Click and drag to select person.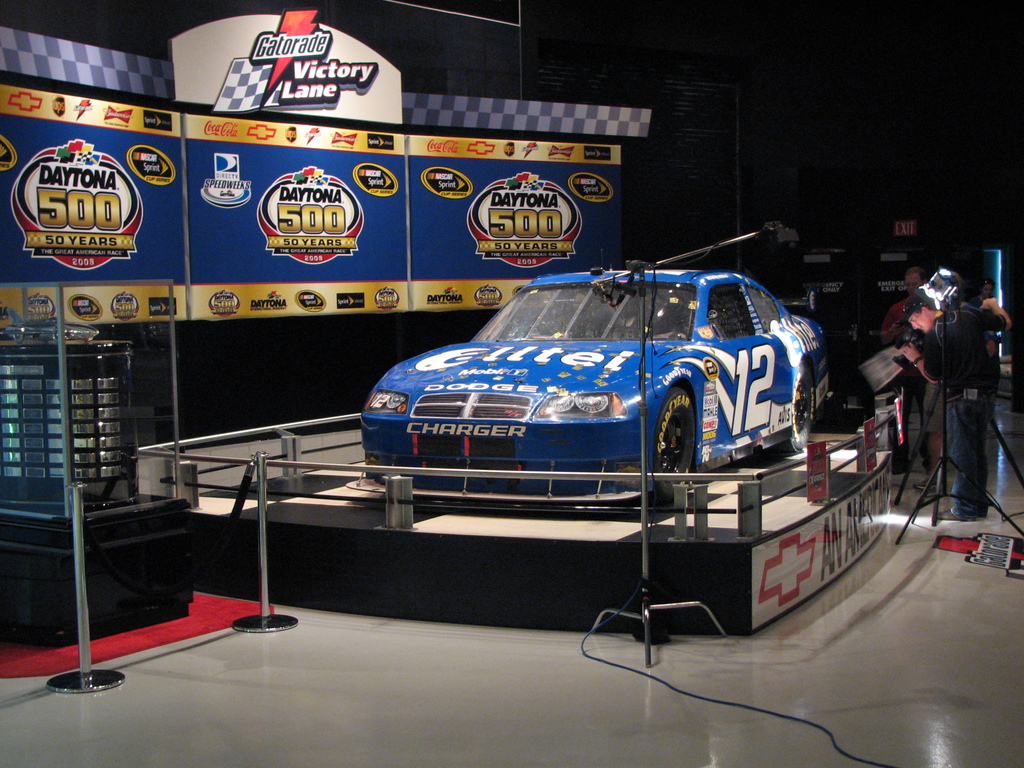
Selection: (979,276,997,395).
